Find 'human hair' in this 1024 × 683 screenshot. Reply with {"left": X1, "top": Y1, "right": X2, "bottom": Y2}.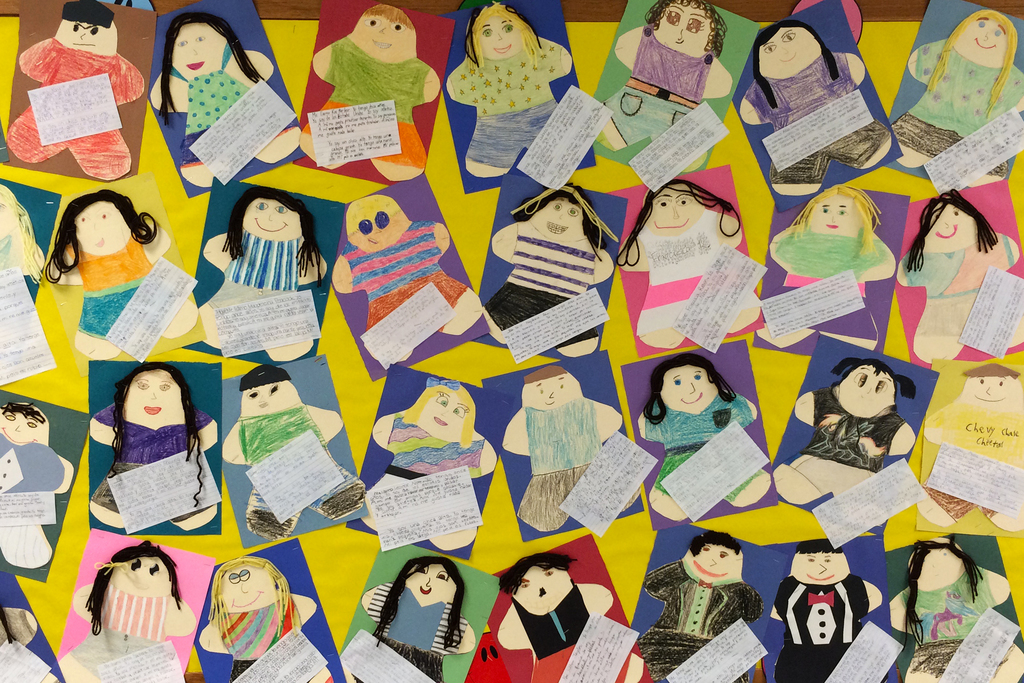
{"left": 0, "top": 402, "right": 46, "bottom": 428}.
